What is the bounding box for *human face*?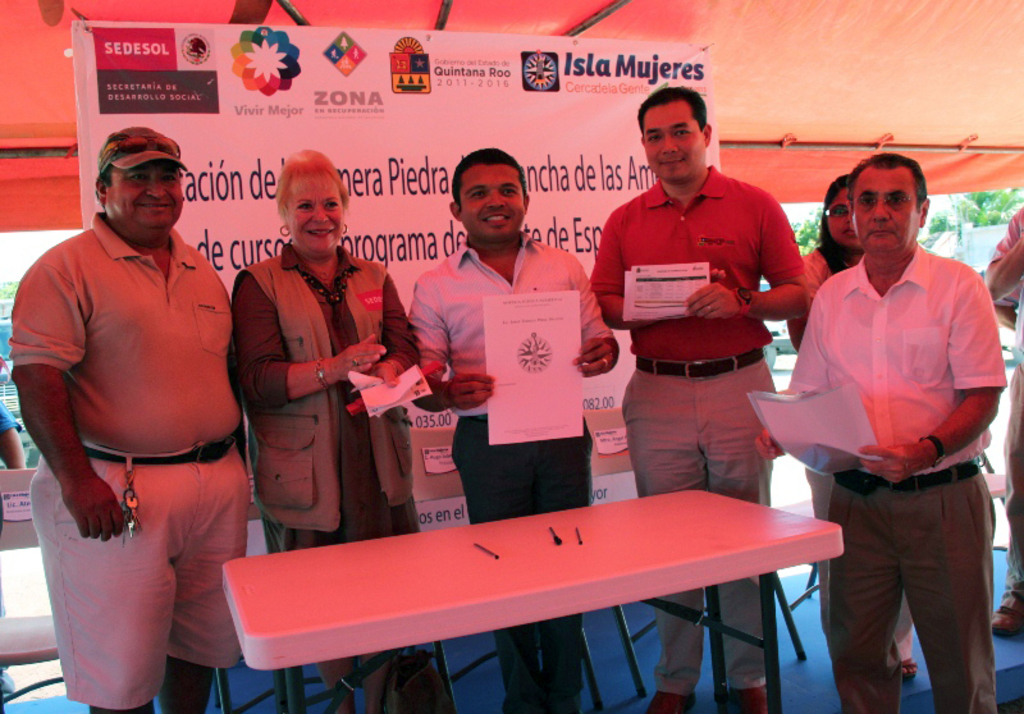
box=[462, 161, 527, 242].
